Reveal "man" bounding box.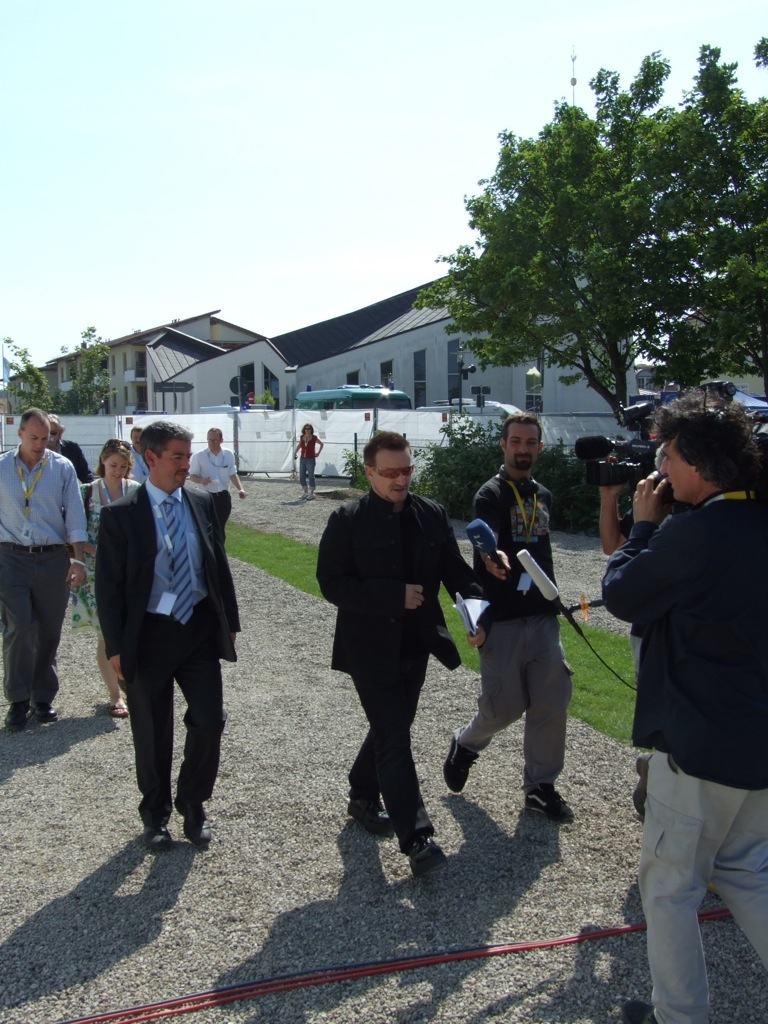
Revealed: [left=89, top=406, right=238, bottom=857].
